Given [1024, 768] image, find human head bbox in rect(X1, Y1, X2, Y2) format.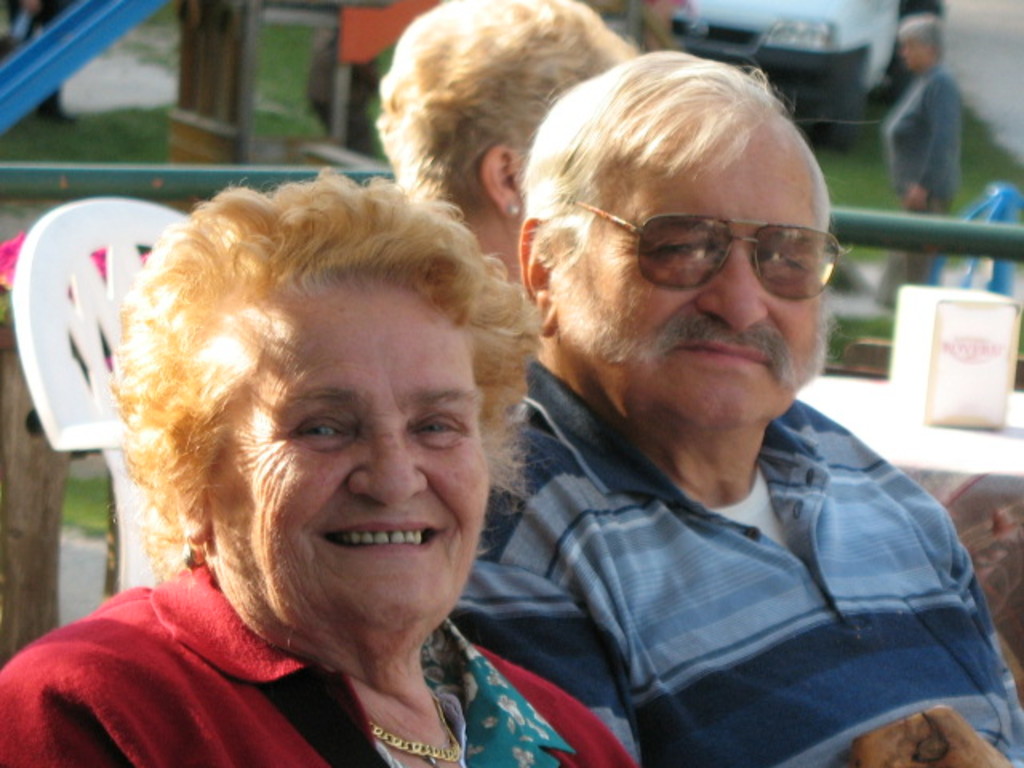
rect(376, 0, 635, 259).
